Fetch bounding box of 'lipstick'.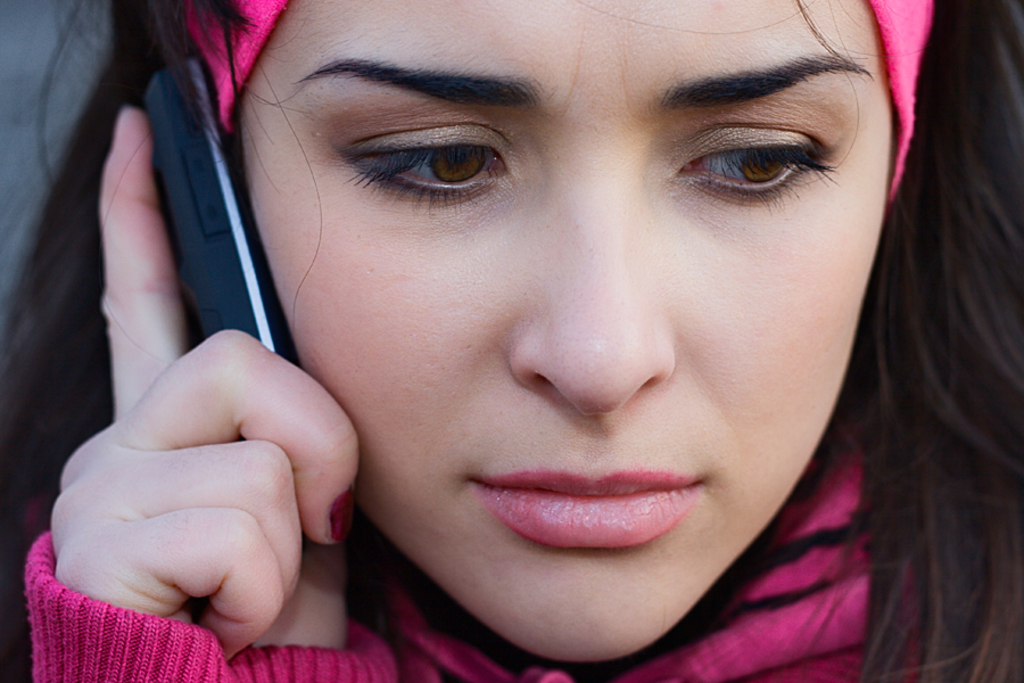
Bbox: (left=462, top=469, right=705, bottom=552).
